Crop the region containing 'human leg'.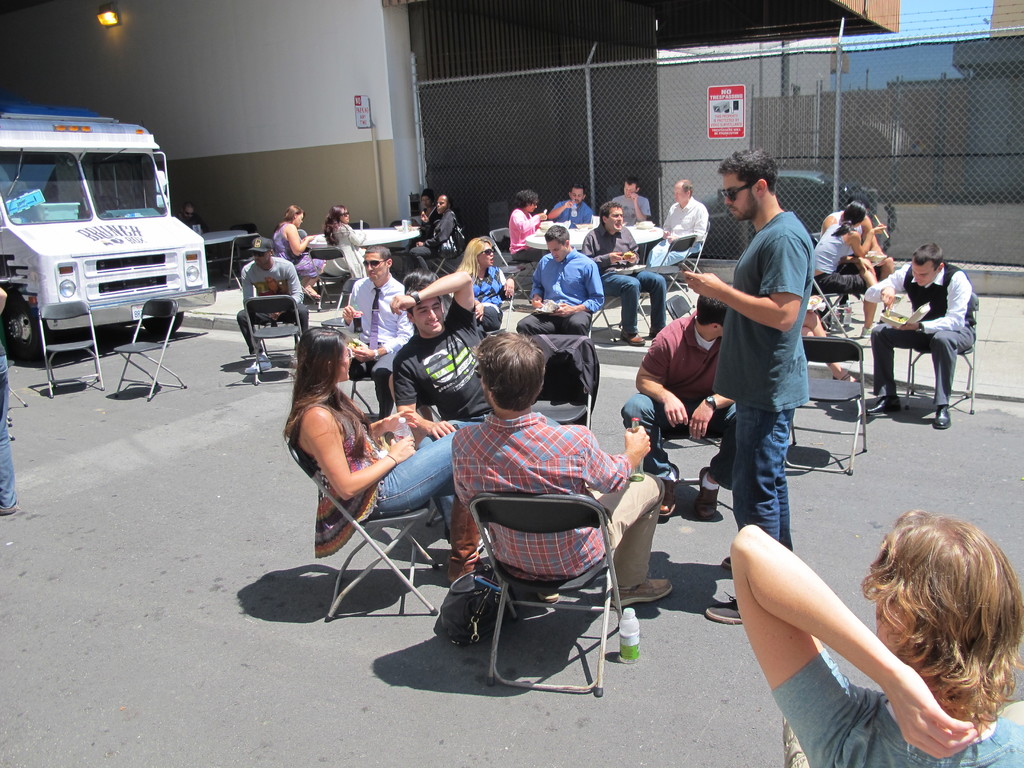
Crop region: l=566, t=308, r=593, b=335.
